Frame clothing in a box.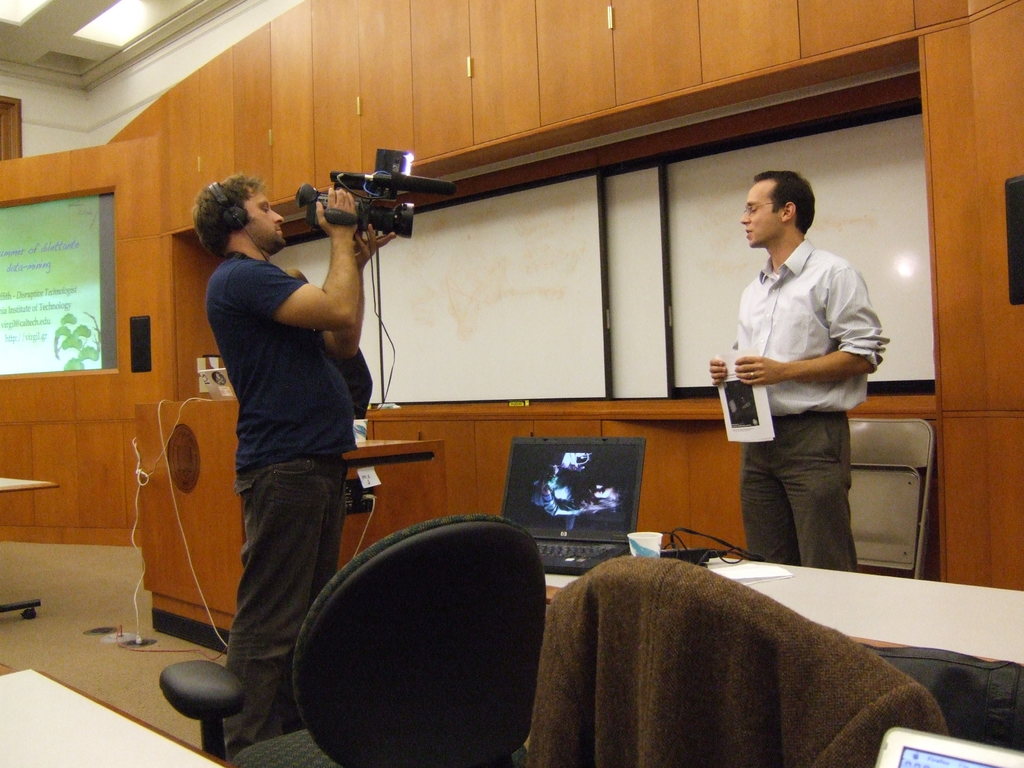
[744, 244, 856, 403].
